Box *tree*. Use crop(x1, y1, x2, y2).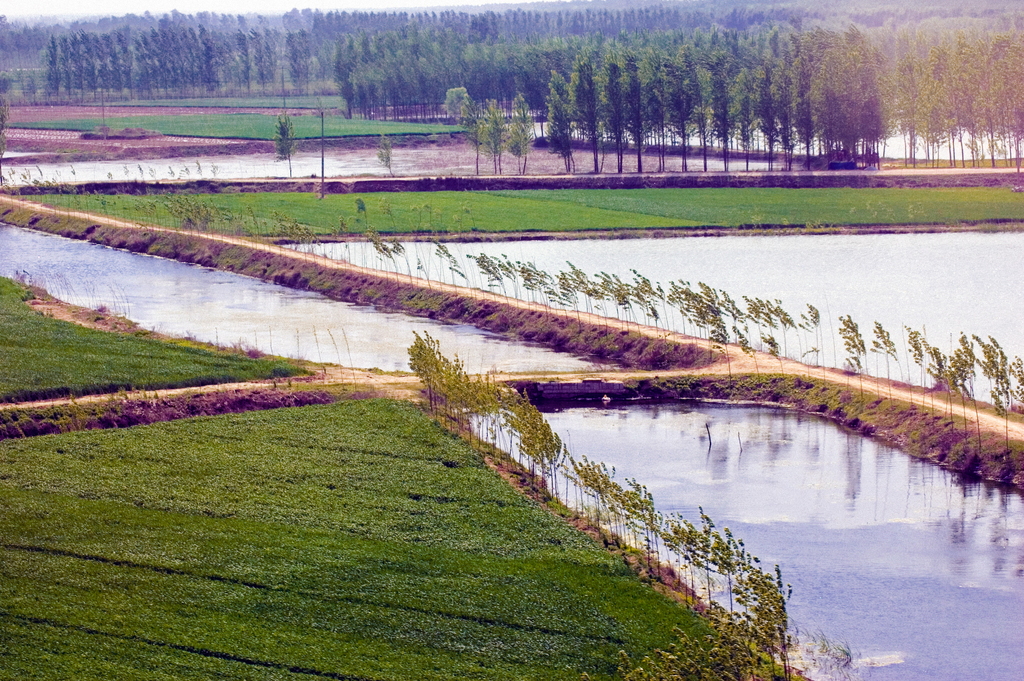
crop(148, 8, 174, 26).
